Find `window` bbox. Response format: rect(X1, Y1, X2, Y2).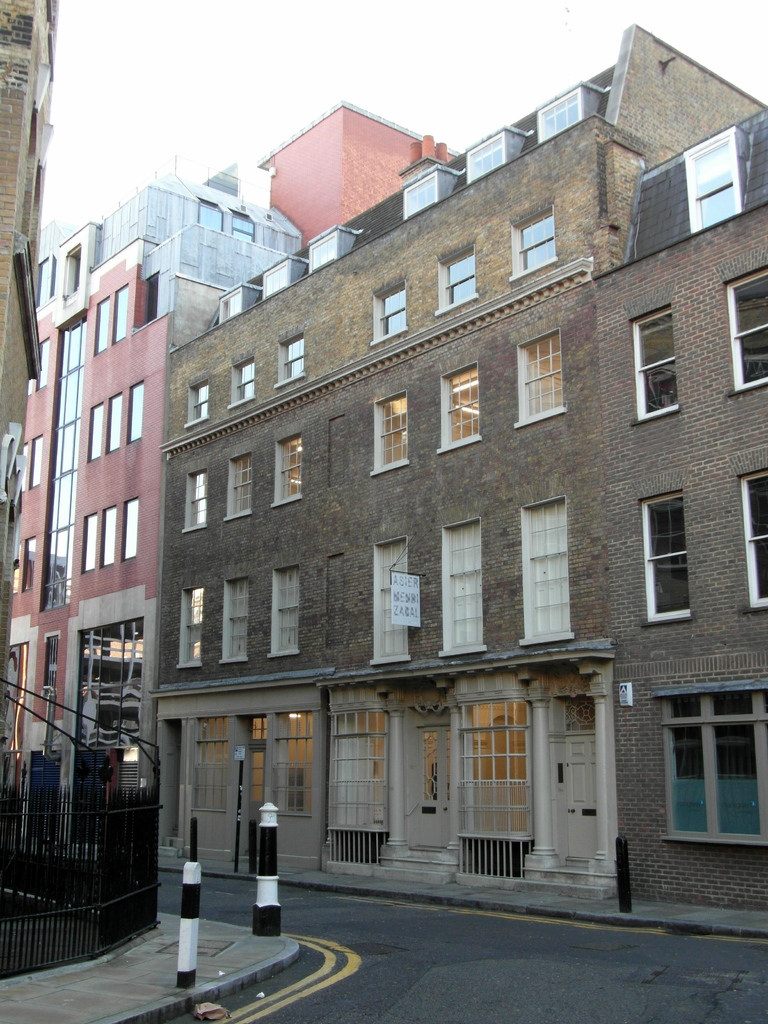
rect(32, 257, 54, 305).
